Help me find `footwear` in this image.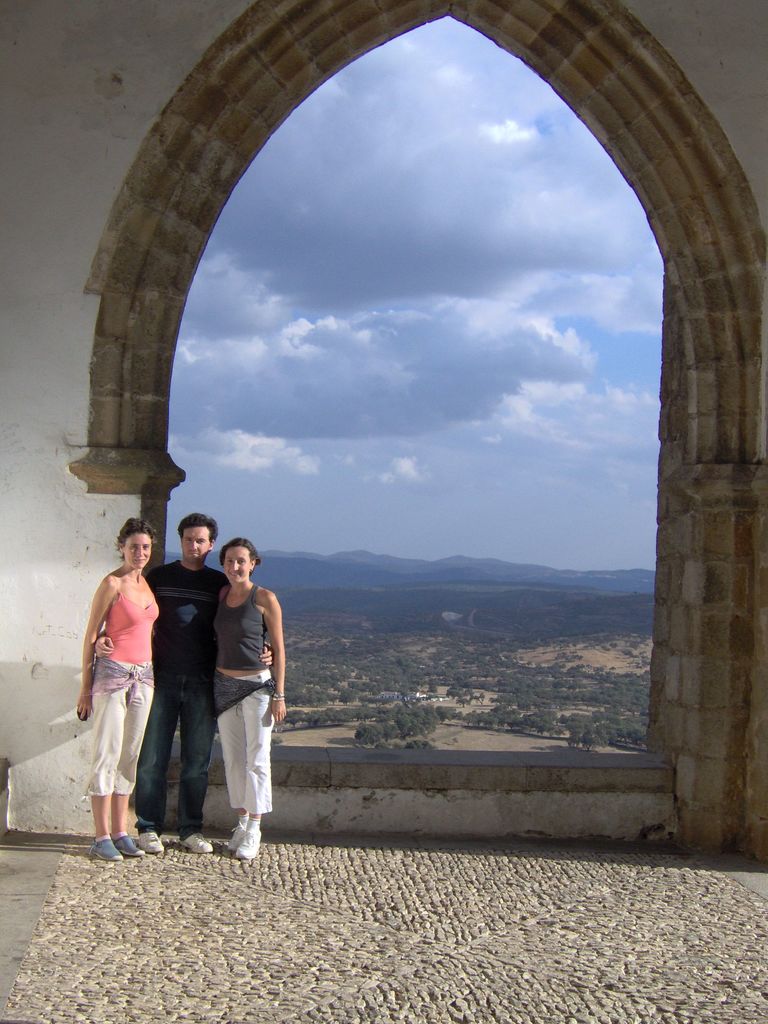
Found it: [left=228, top=824, right=246, bottom=855].
